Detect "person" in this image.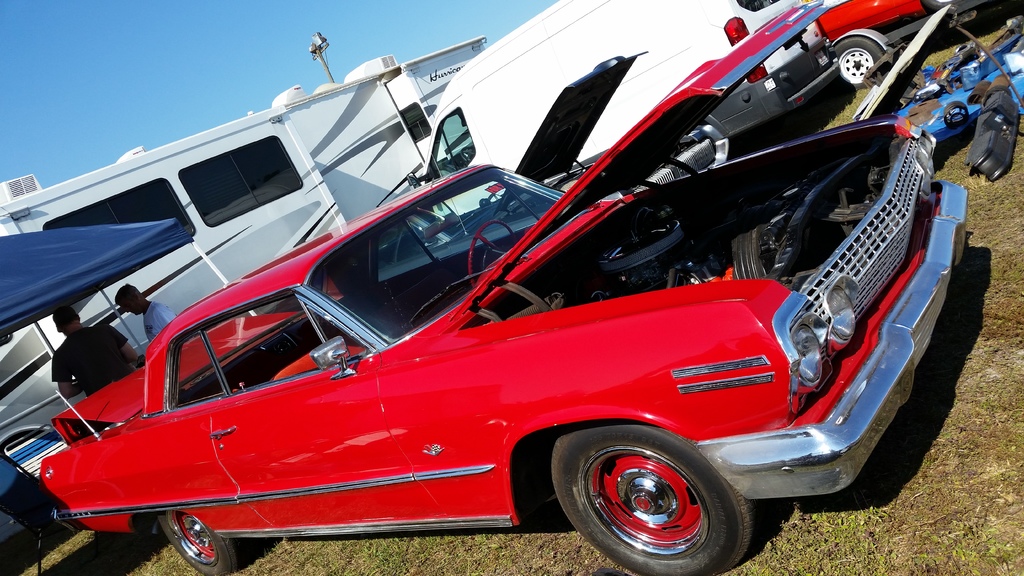
Detection: [113,284,178,343].
